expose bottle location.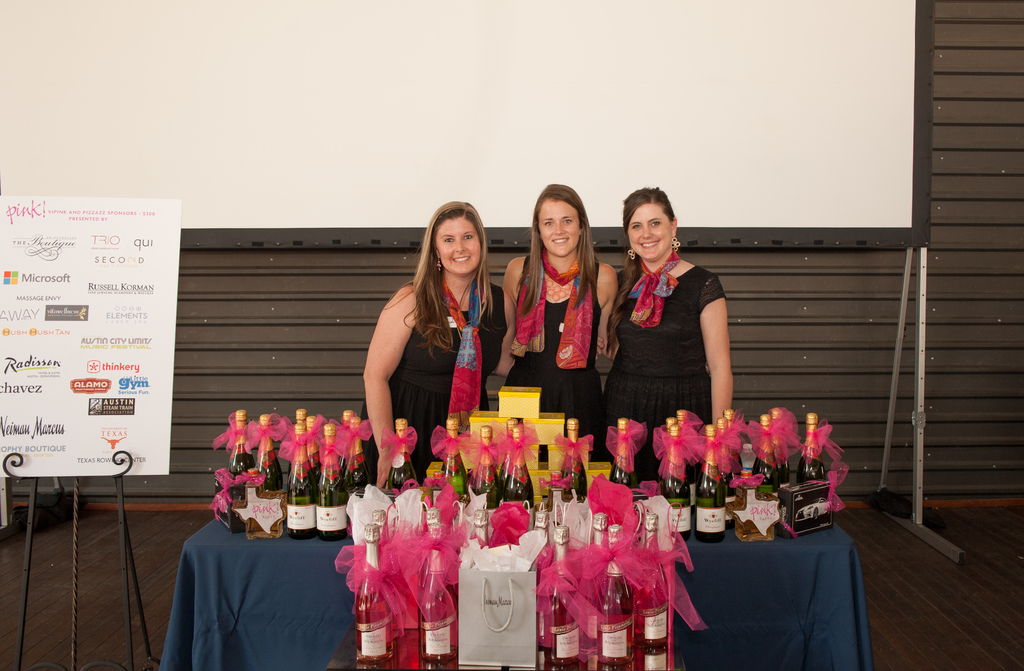
Exposed at {"left": 284, "top": 422, "right": 317, "bottom": 541}.
